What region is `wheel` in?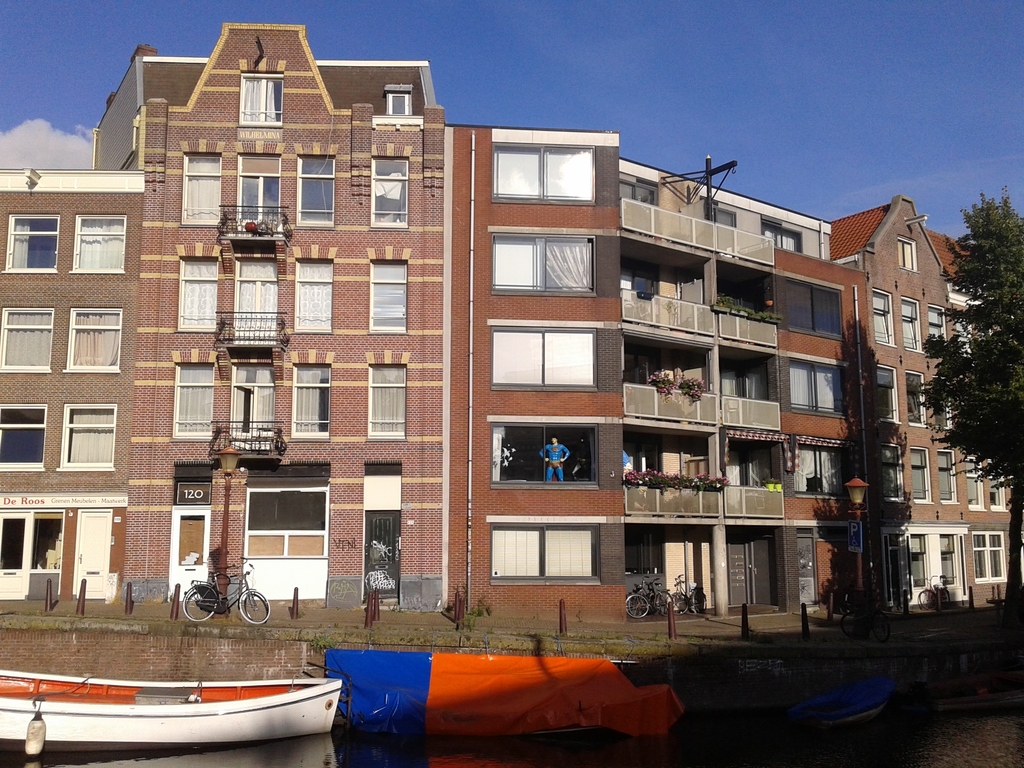
[238,590,270,625].
